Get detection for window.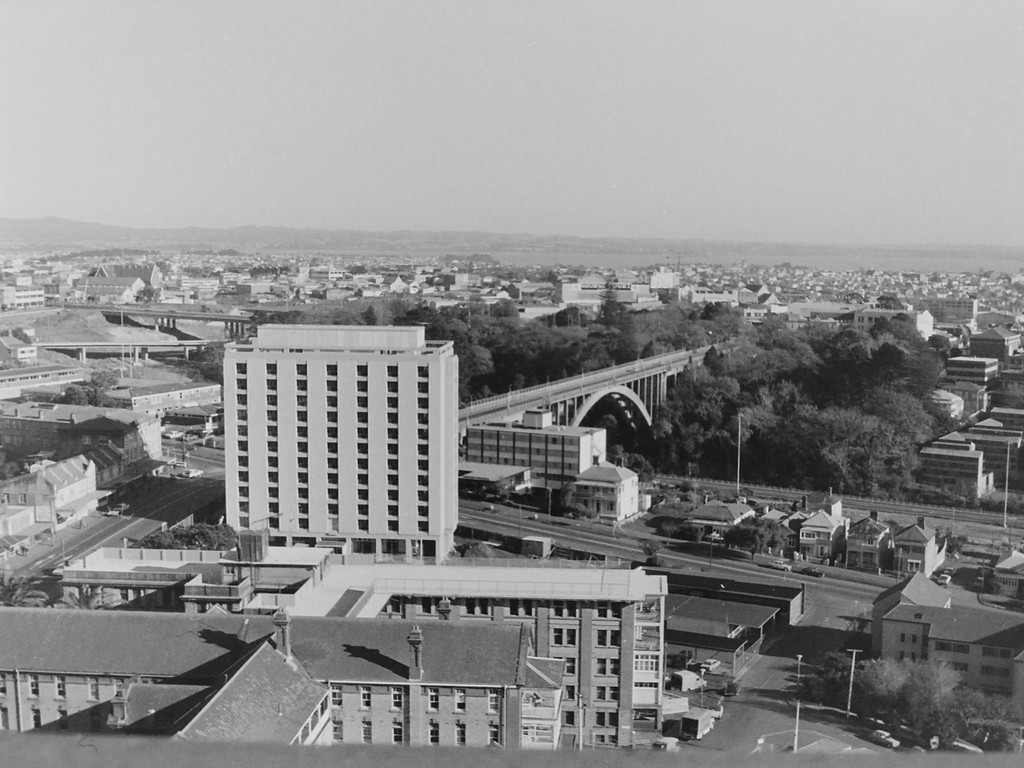
Detection: (295, 485, 311, 501).
